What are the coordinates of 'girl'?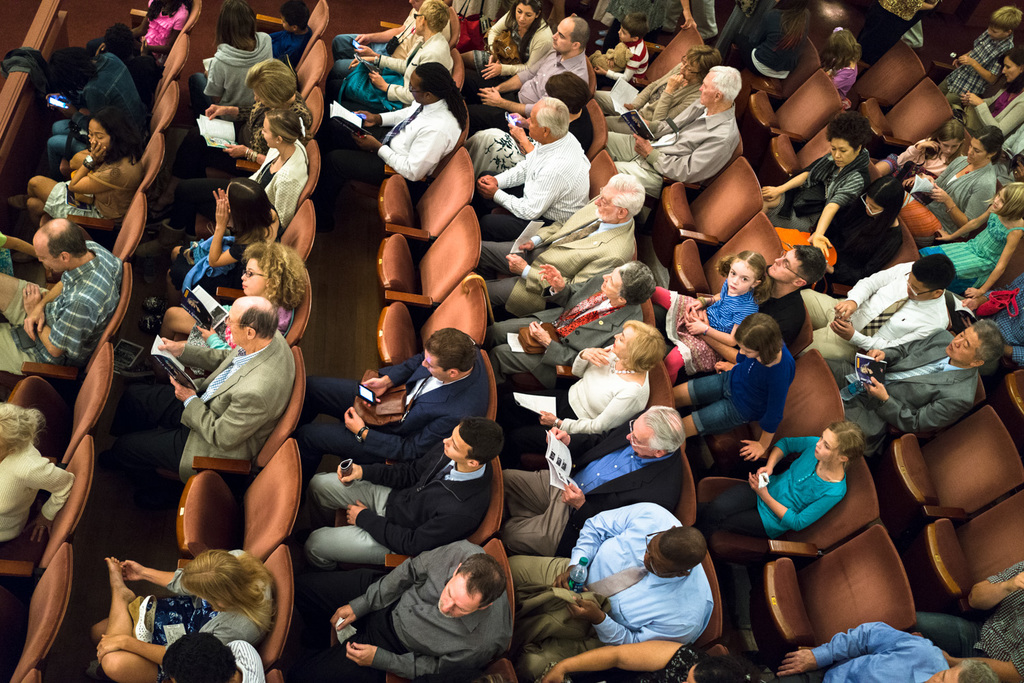
BBox(920, 181, 1023, 296).
